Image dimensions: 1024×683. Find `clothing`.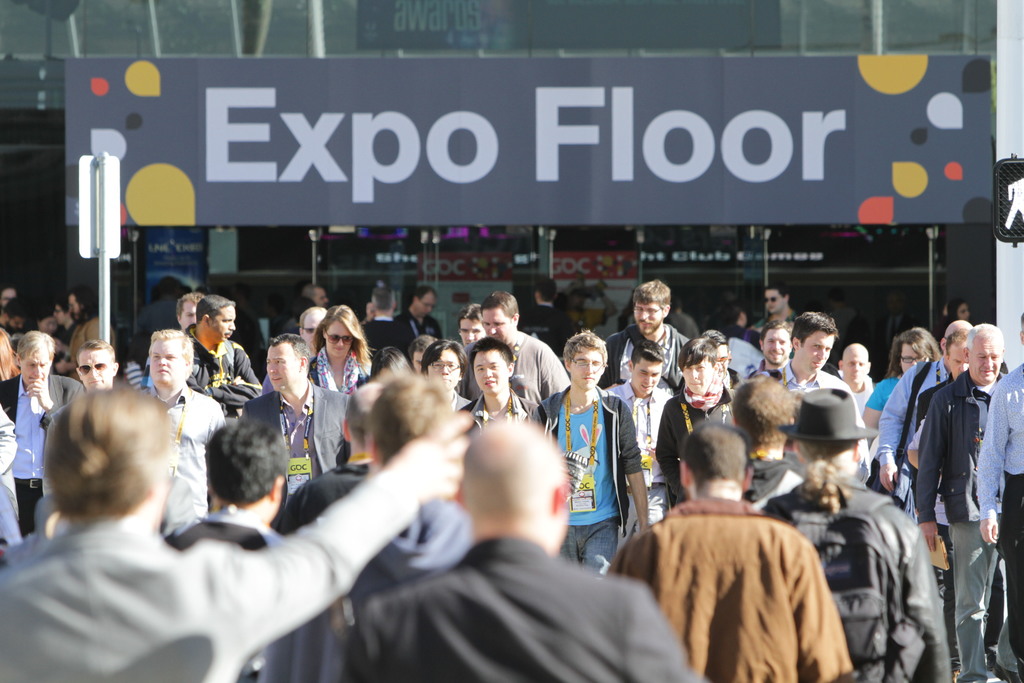
653 380 749 519.
